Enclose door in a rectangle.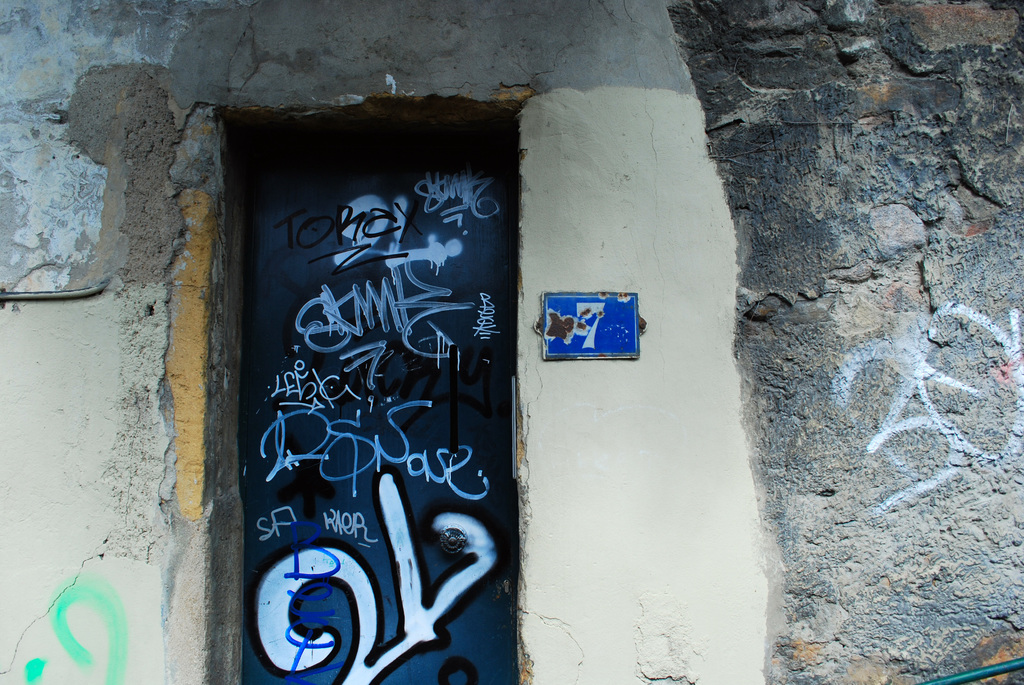
[246,79,481,684].
